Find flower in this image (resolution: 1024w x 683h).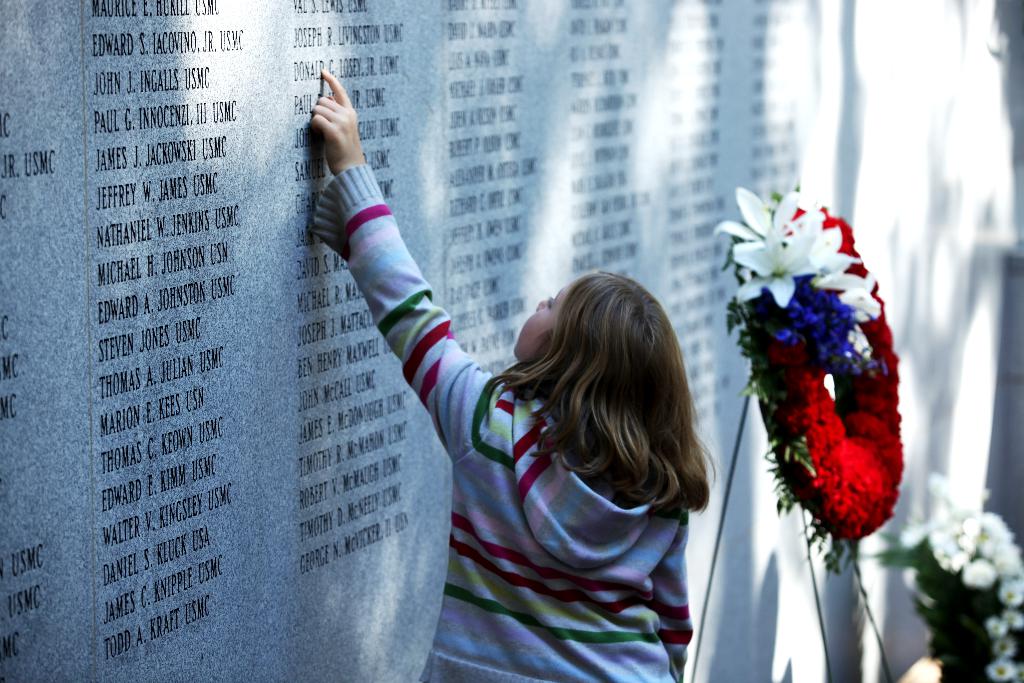
left=716, top=226, right=822, bottom=306.
